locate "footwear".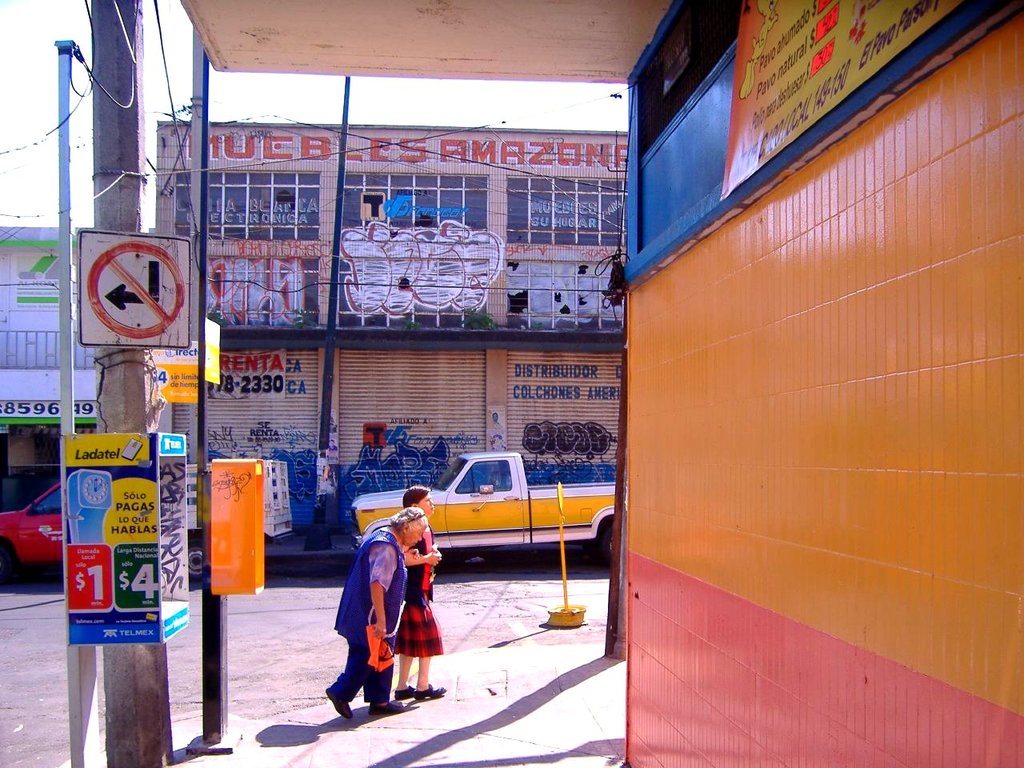
Bounding box: {"x1": 399, "y1": 682, "x2": 415, "y2": 700}.
